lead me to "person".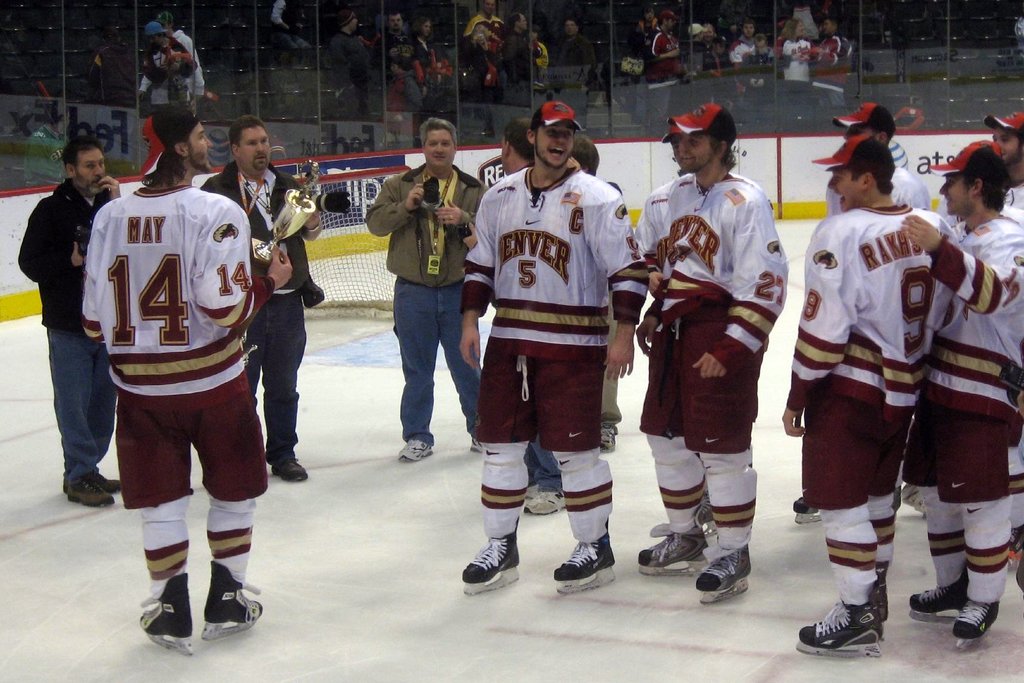
Lead to l=981, t=108, r=1023, b=567.
